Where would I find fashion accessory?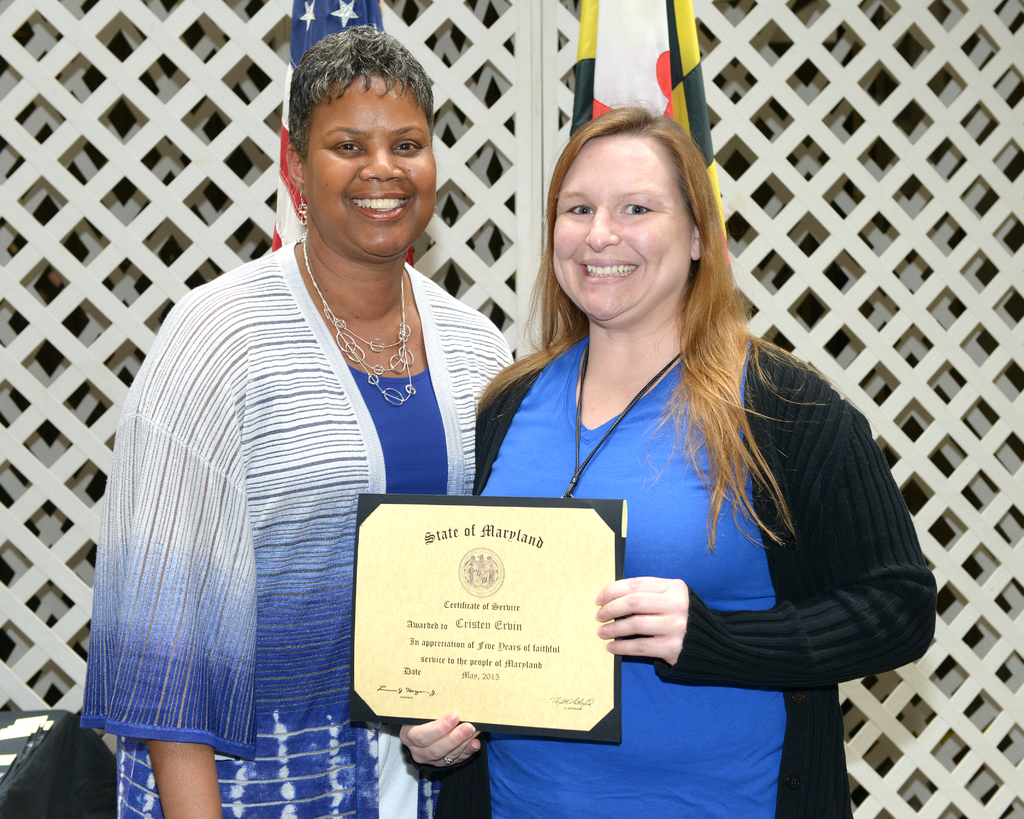
At select_region(293, 231, 415, 407).
